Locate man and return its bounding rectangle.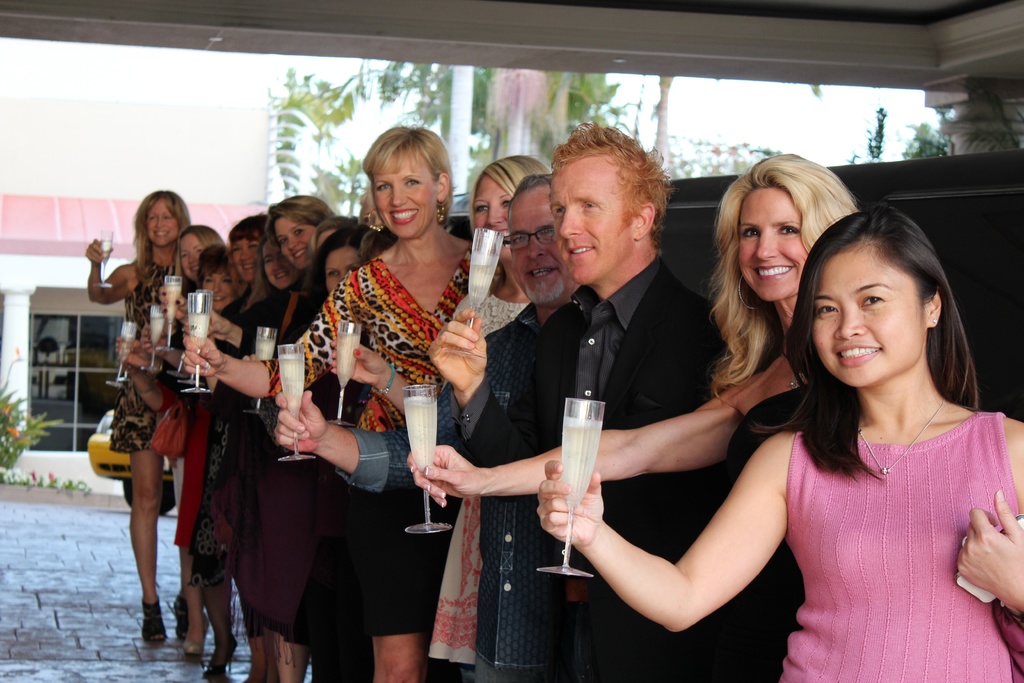
bbox=(430, 124, 742, 682).
